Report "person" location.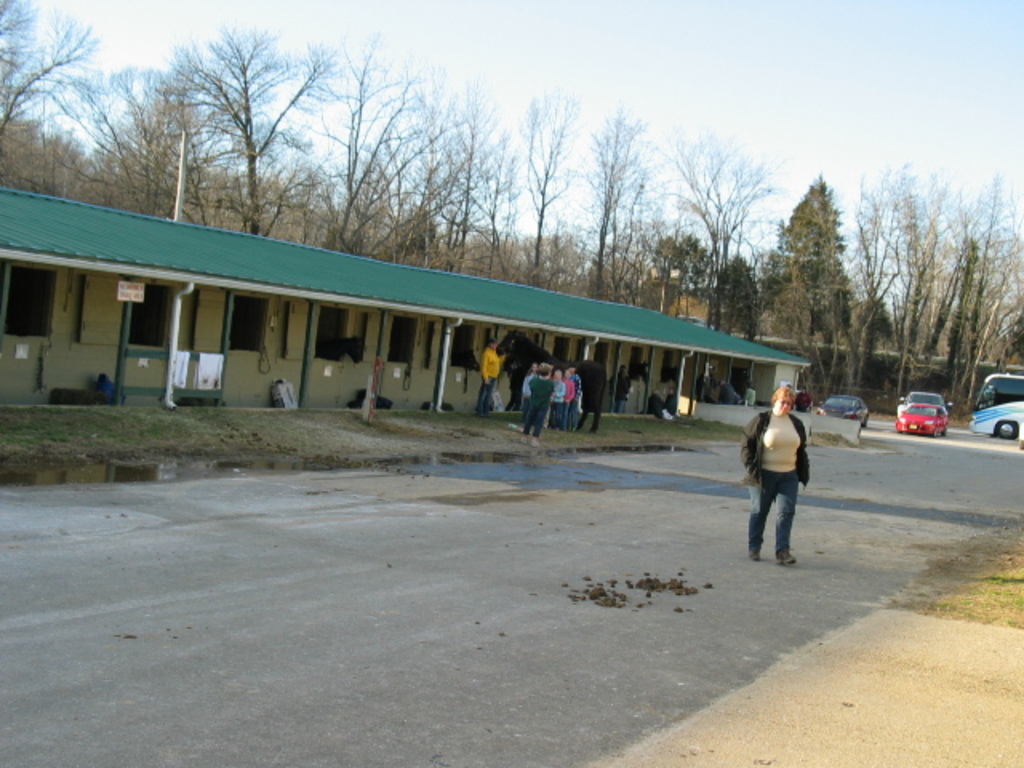
Report: [739,382,813,570].
